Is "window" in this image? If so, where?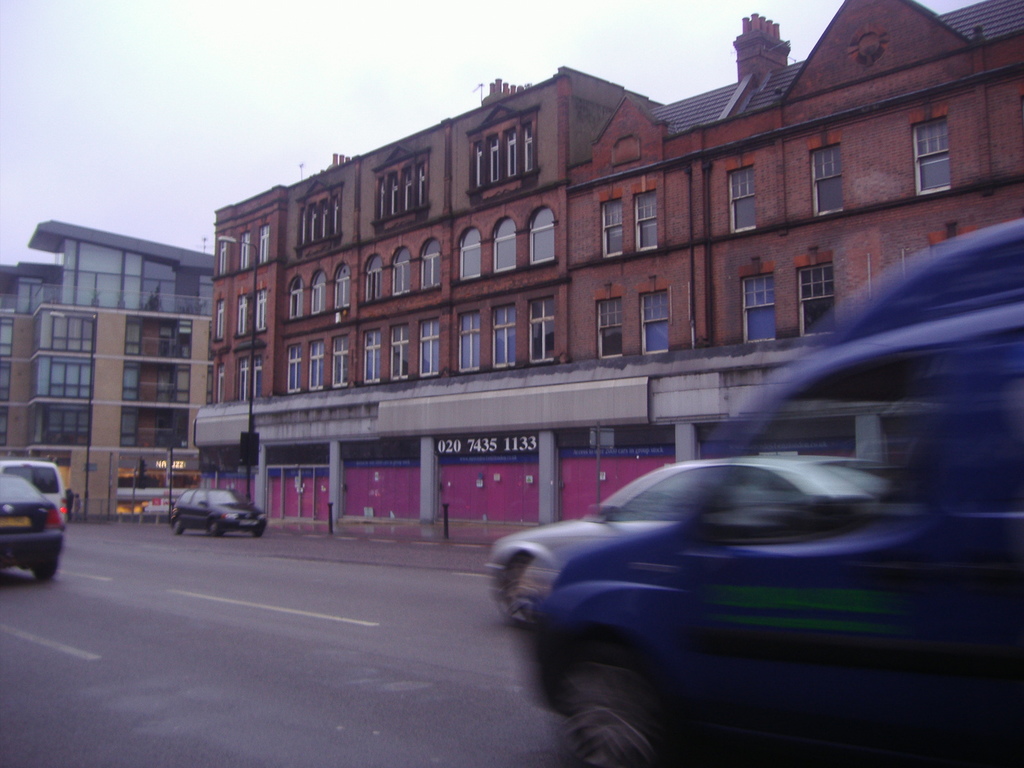
Yes, at Rect(391, 243, 413, 298).
